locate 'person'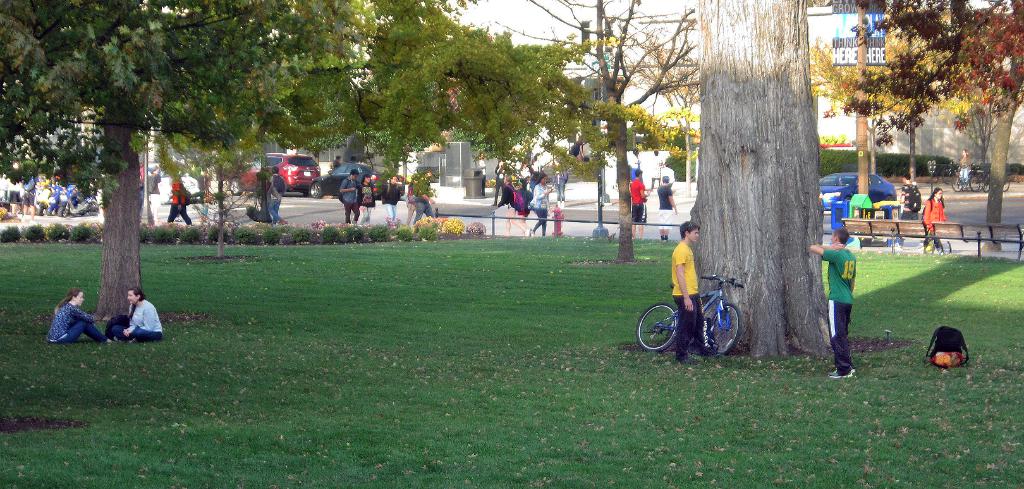
crop(43, 289, 113, 343)
